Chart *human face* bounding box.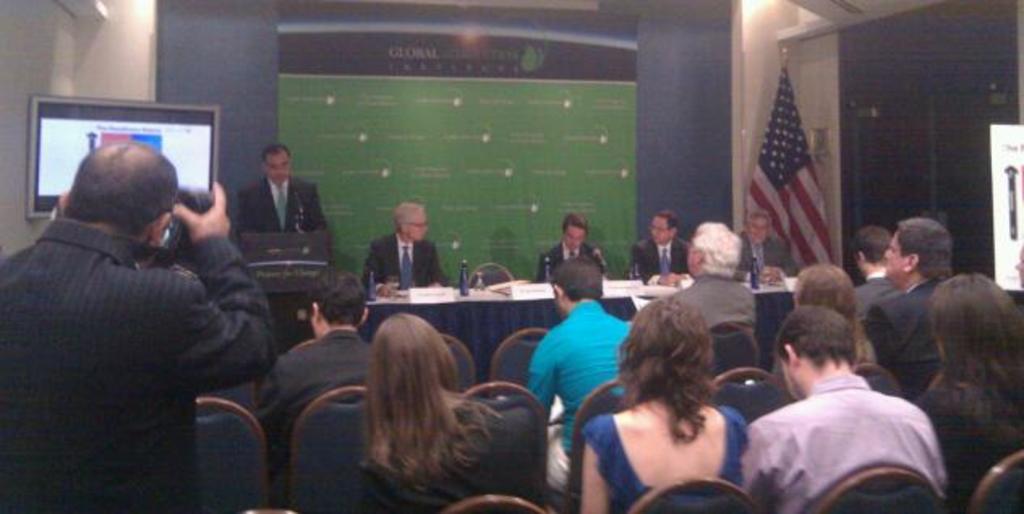
Charted: box=[562, 224, 585, 248].
